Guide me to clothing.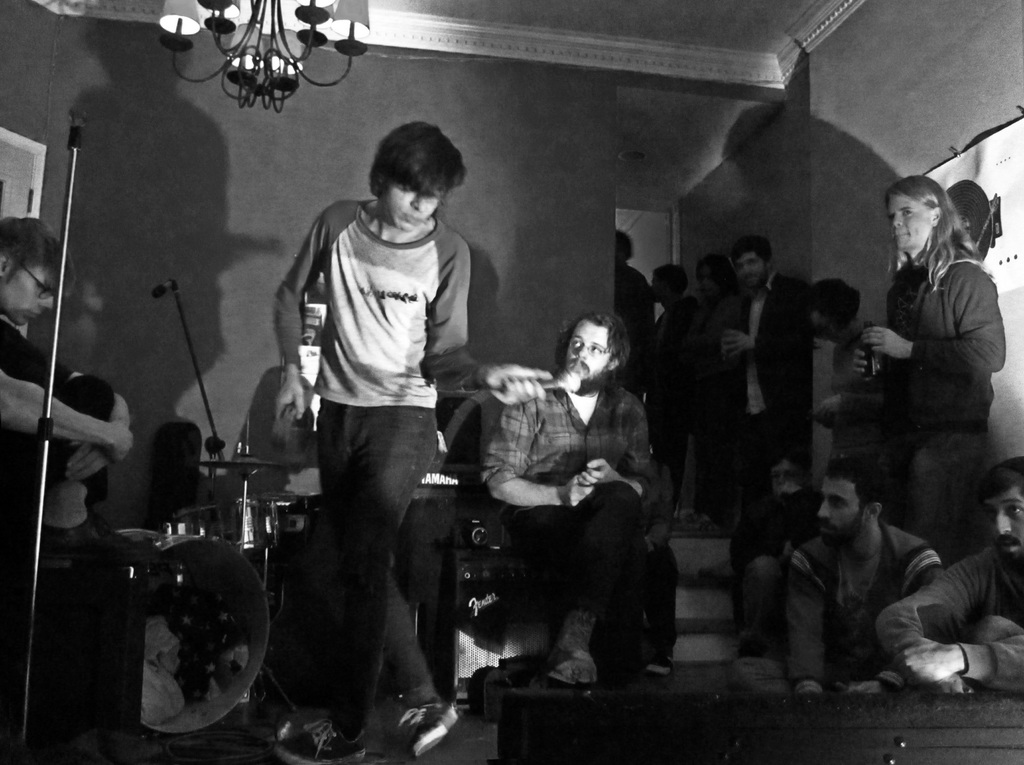
Guidance: 0/310/113/509.
